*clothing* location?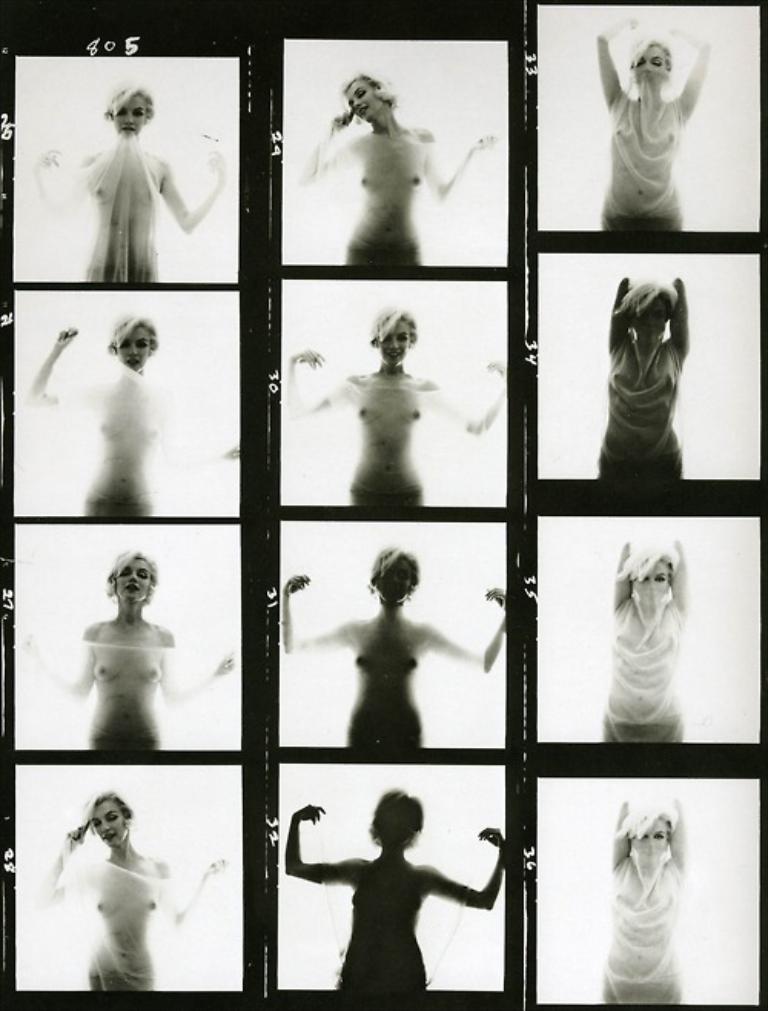
601,590,682,748
